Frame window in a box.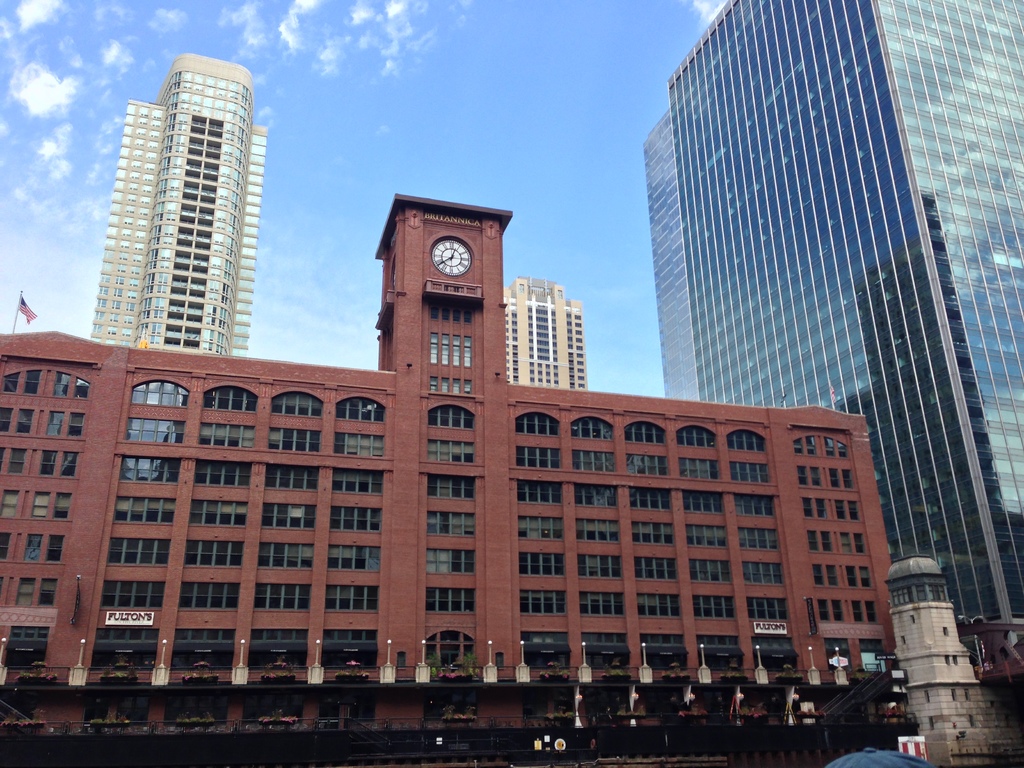
bbox=[730, 461, 768, 481].
